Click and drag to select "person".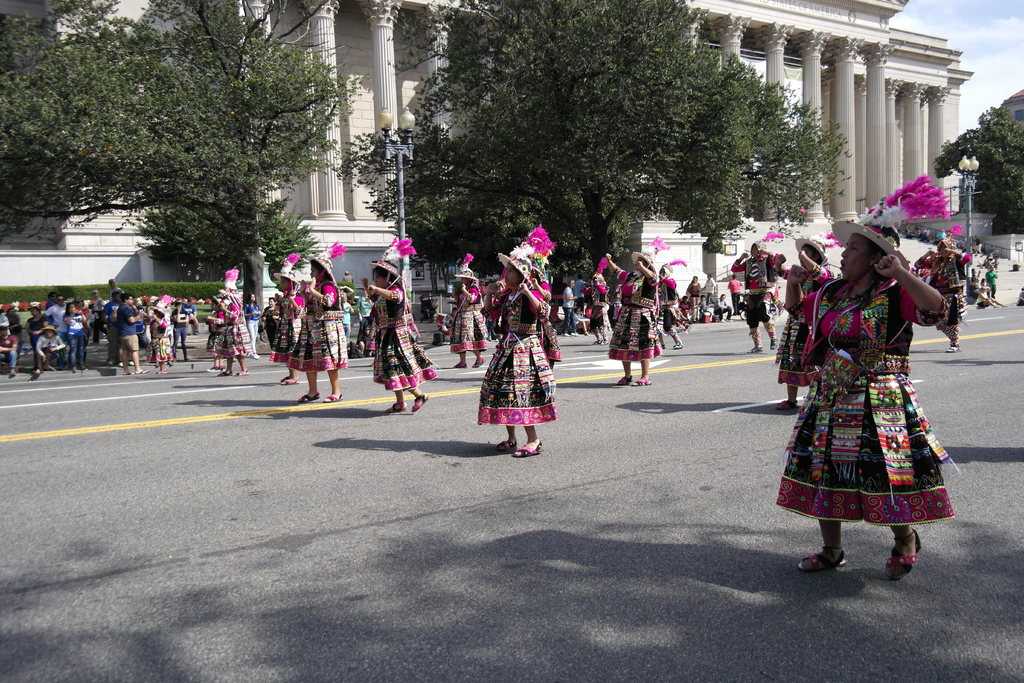
Selection: [x1=297, y1=254, x2=351, y2=402].
